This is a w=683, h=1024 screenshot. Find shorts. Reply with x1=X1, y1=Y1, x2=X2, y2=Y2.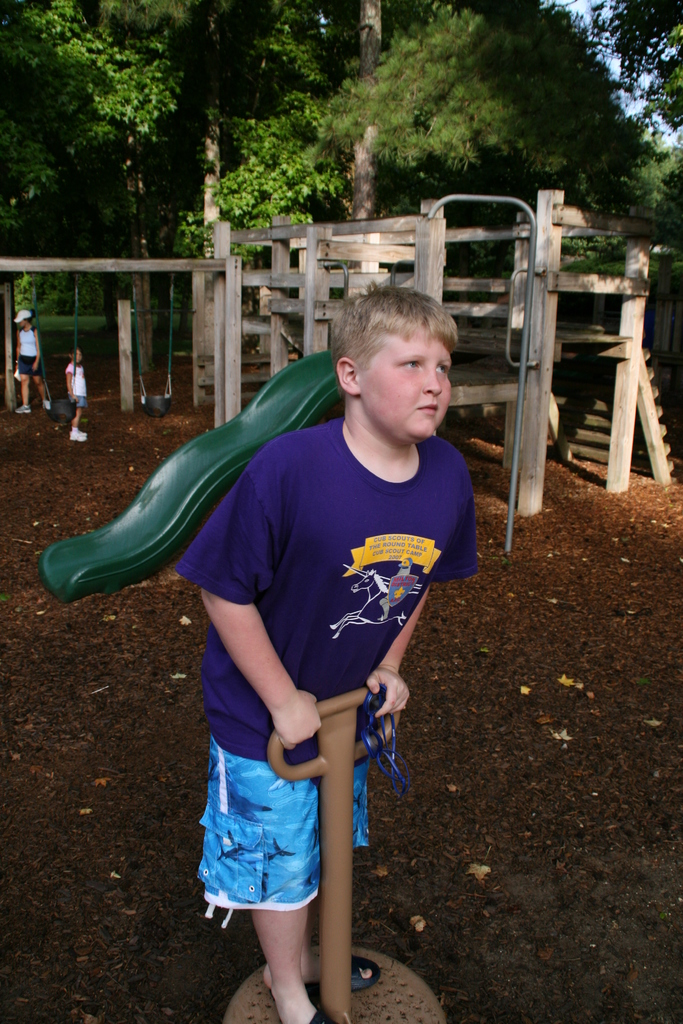
x1=17, y1=357, x2=43, y2=375.
